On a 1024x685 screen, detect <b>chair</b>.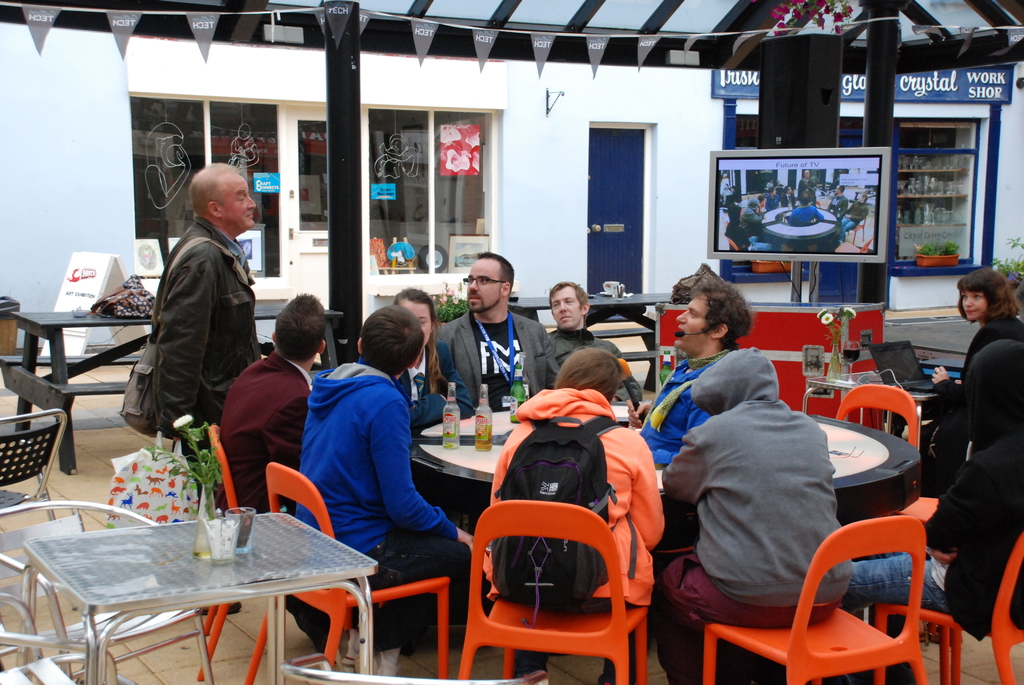
<bbox>278, 651, 544, 682</bbox>.
